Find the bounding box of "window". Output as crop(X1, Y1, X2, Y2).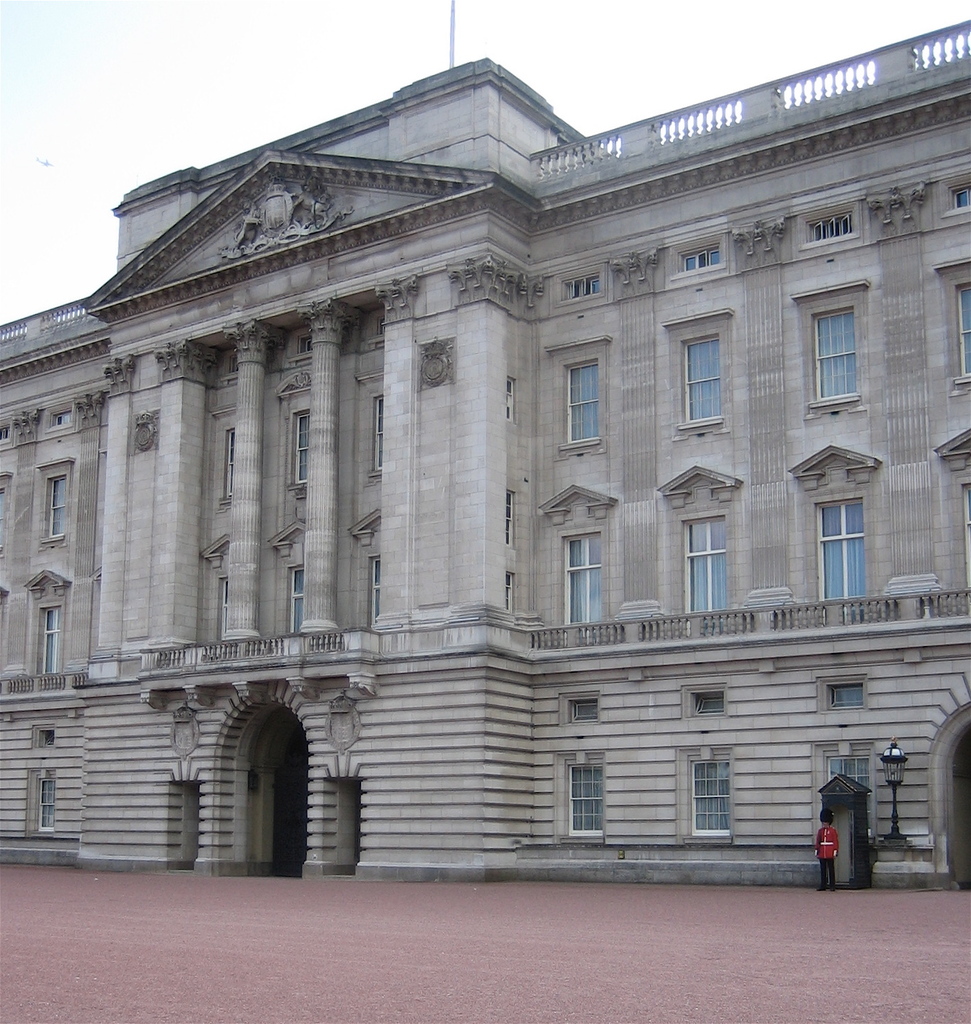
crop(679, 331, 725, 423).
